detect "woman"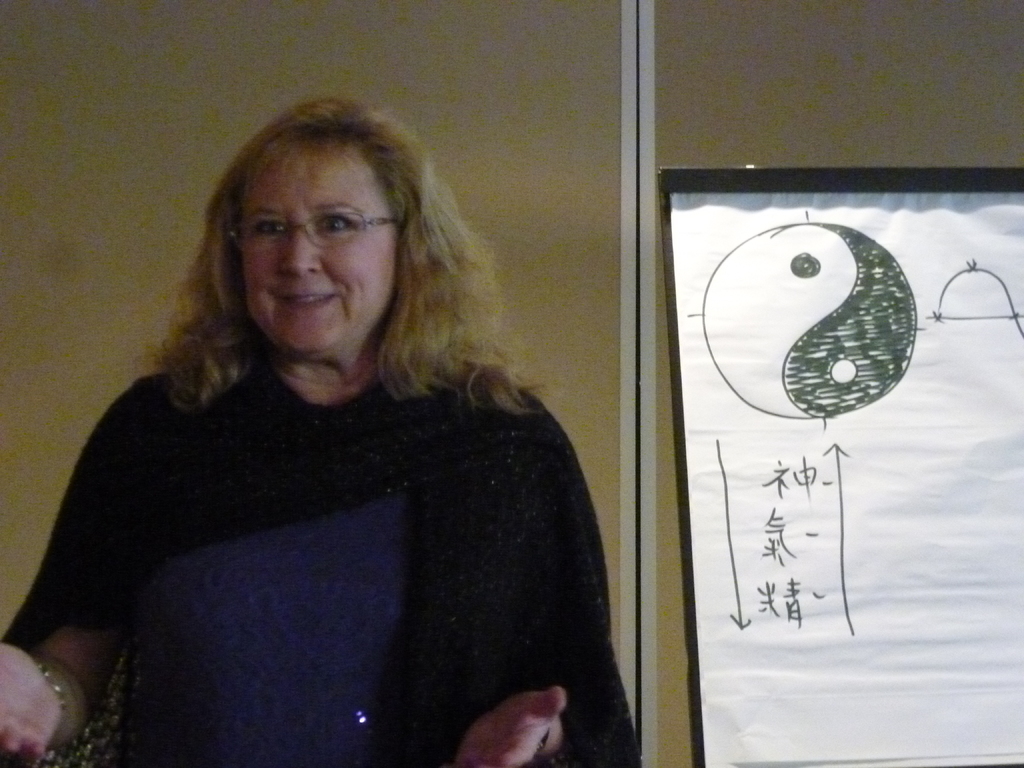
41,99,622,767
